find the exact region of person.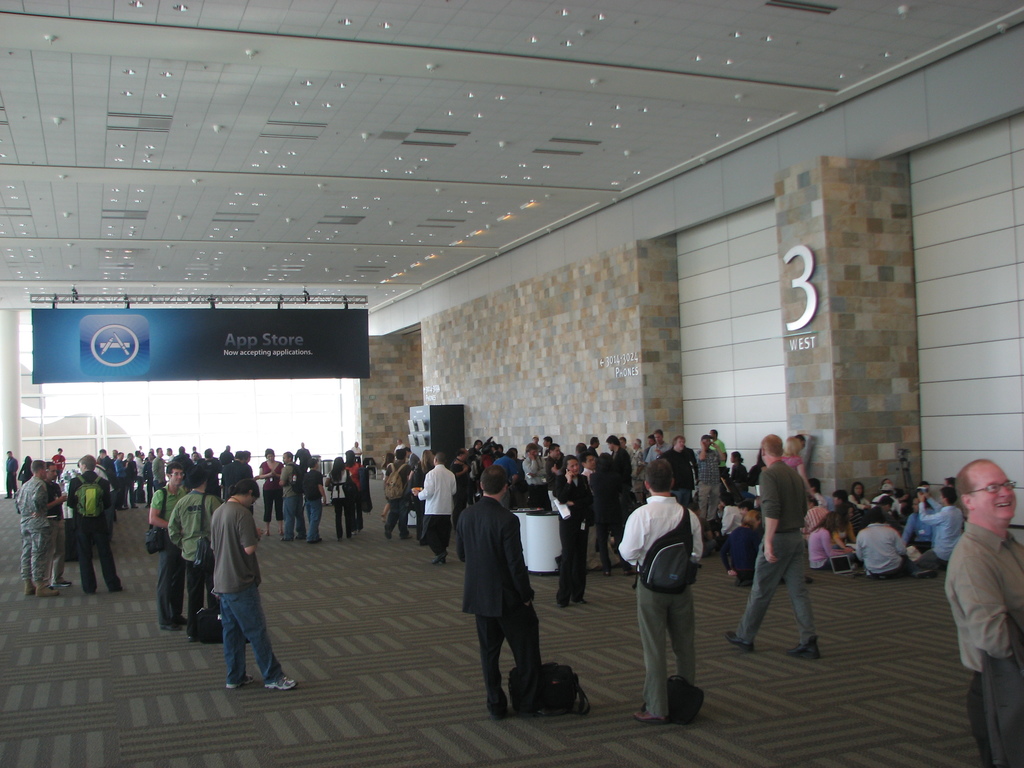
Exact region: (left=526, top=440, right=545, bottom=498).
